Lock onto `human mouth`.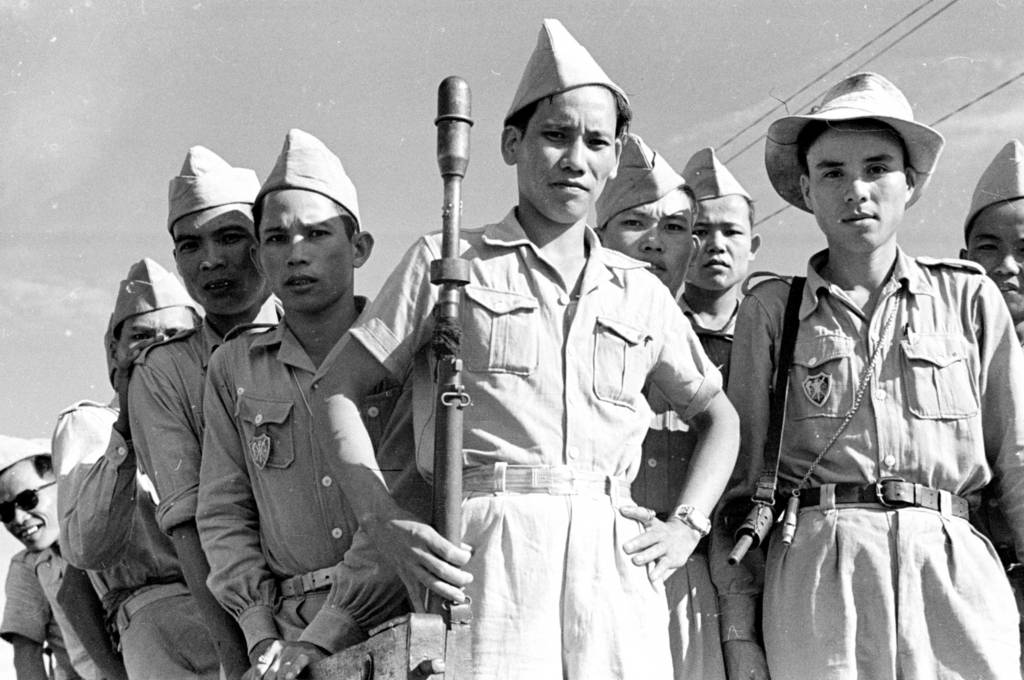
Locked: select_region(19, 523, 41, 539).
